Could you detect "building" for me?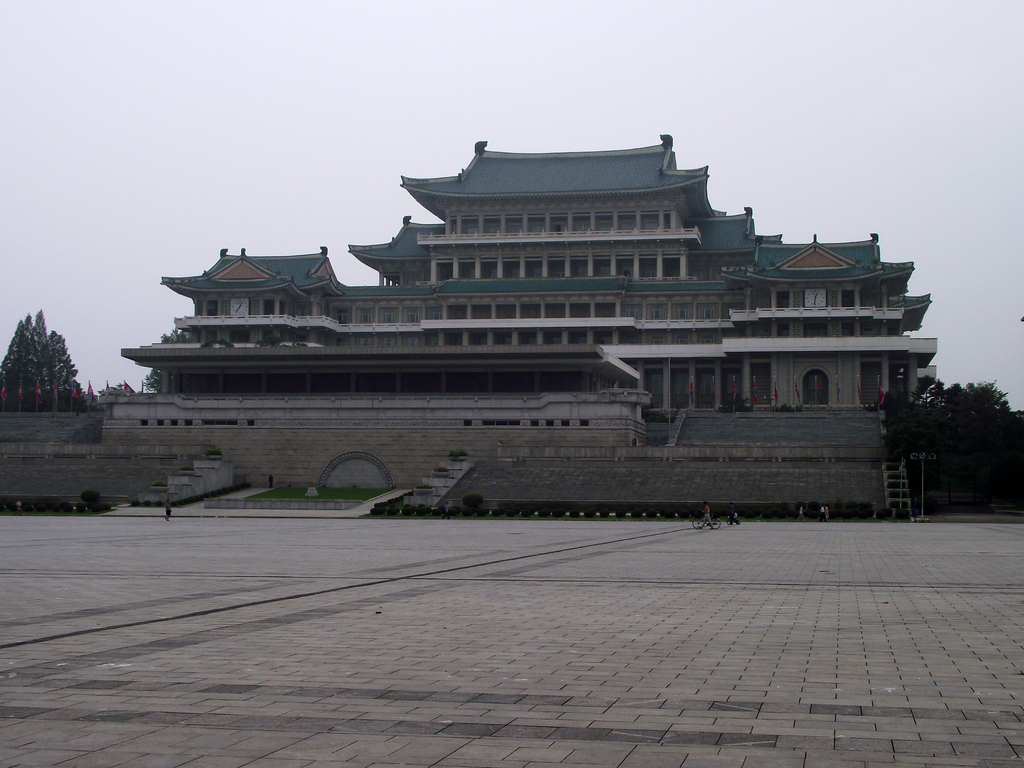
Detection result: [x1=115, y1=134, x2=940, y2=533].
